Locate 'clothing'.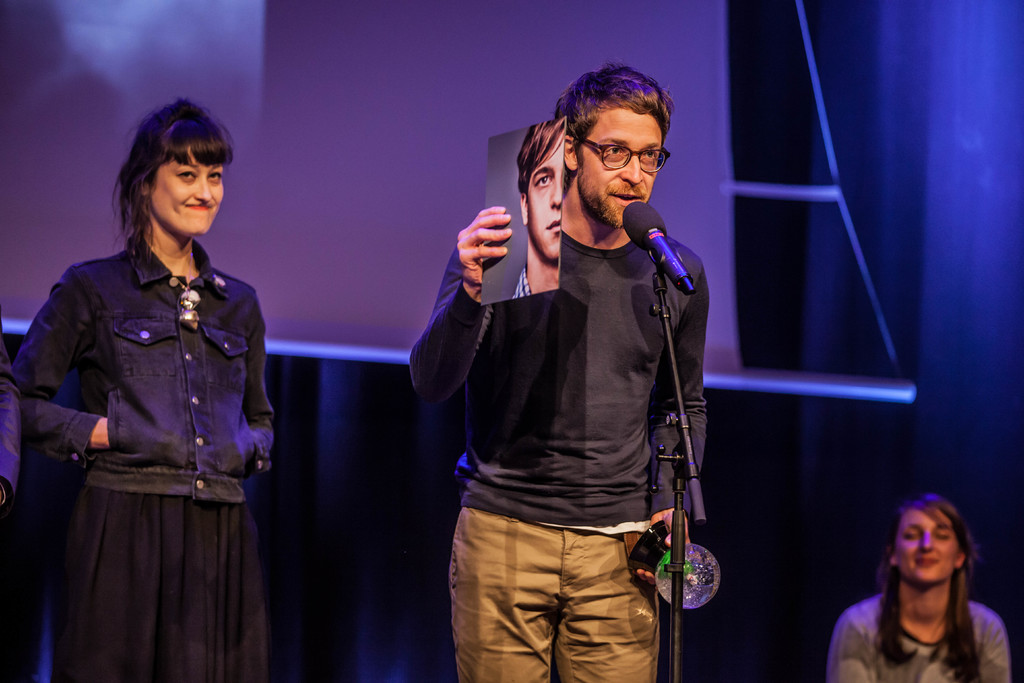
Bounding box: bbox=(38, 216, 274, 664).
